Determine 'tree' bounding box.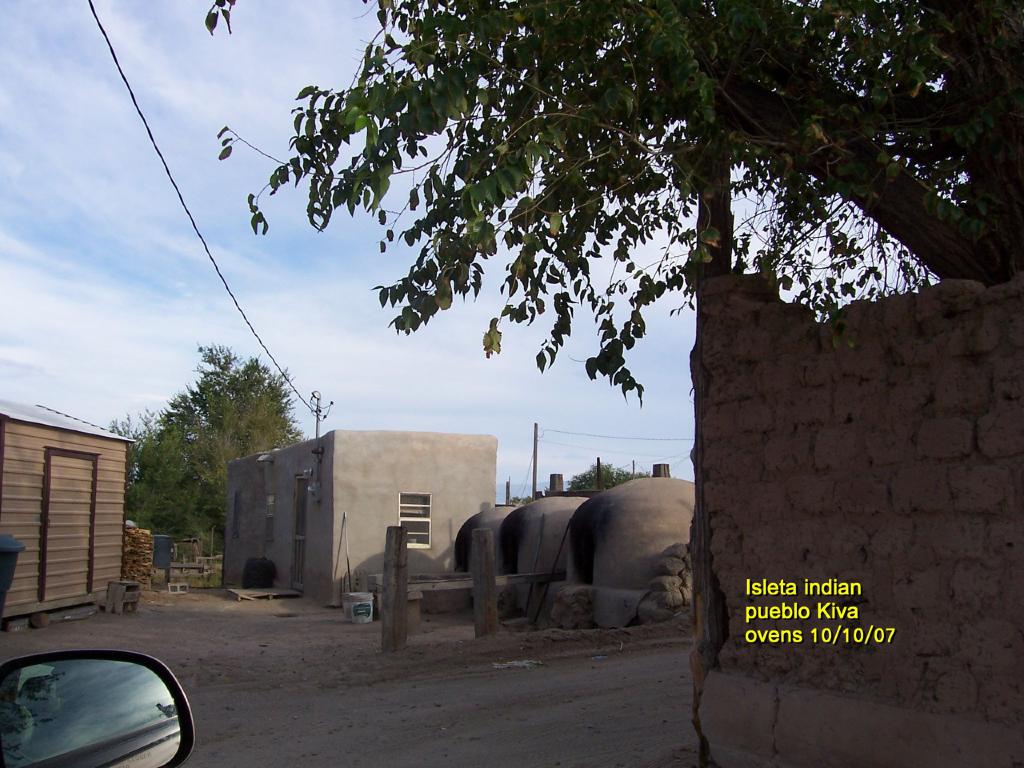
Determined: select_region(572, 466, 650, 493).
